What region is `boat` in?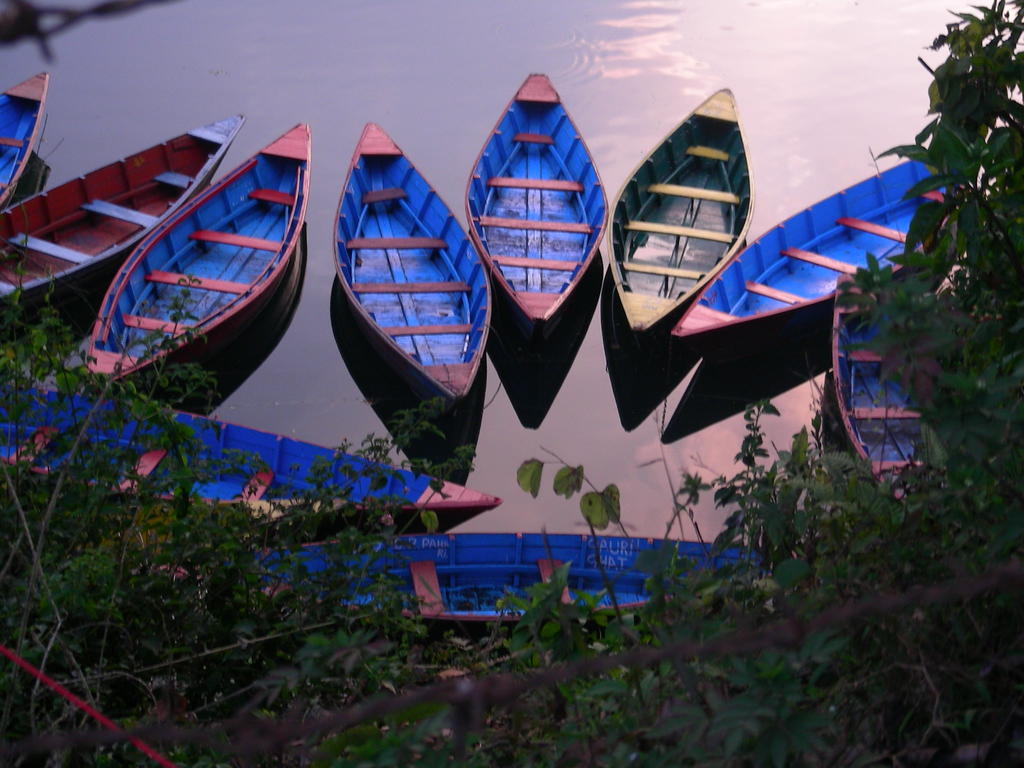
0, 117, 243, 312.
